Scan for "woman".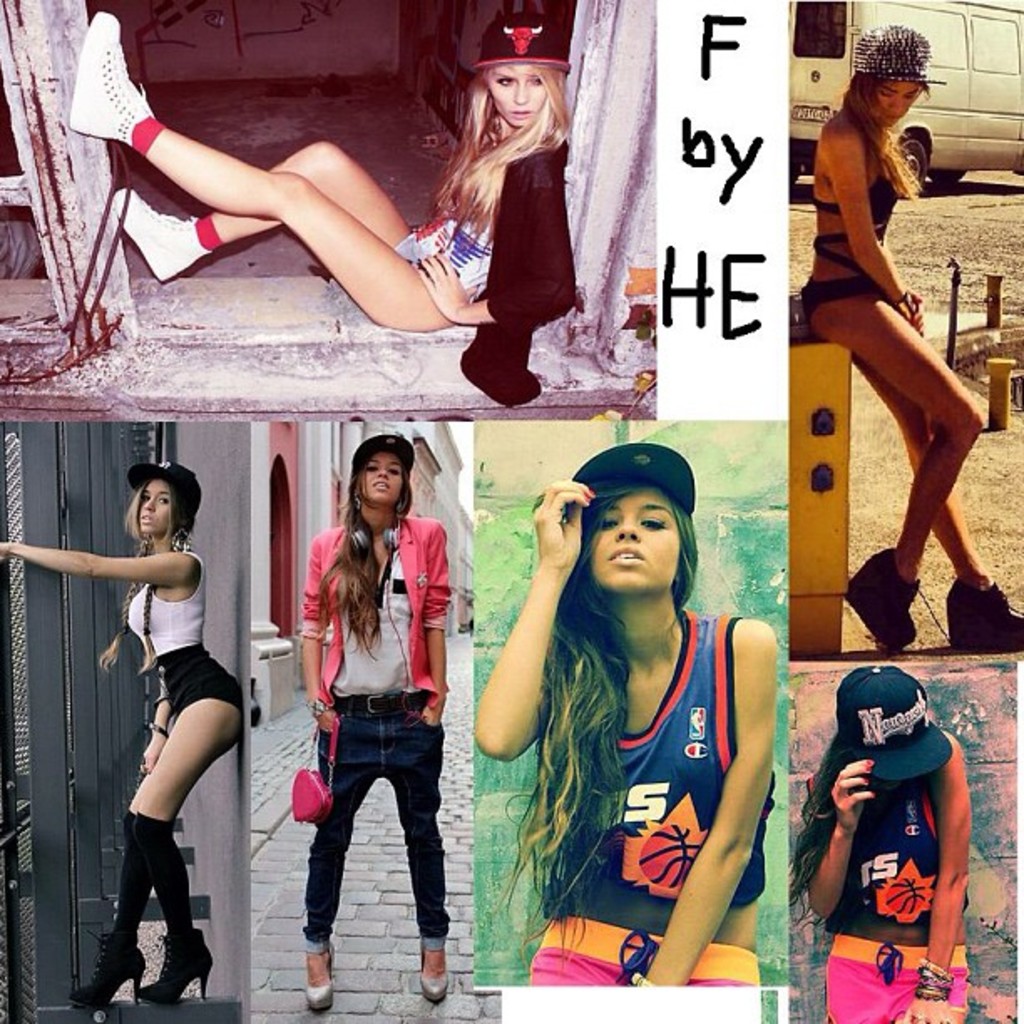
Scan result: Rect(785, 664, 970, 1022).
